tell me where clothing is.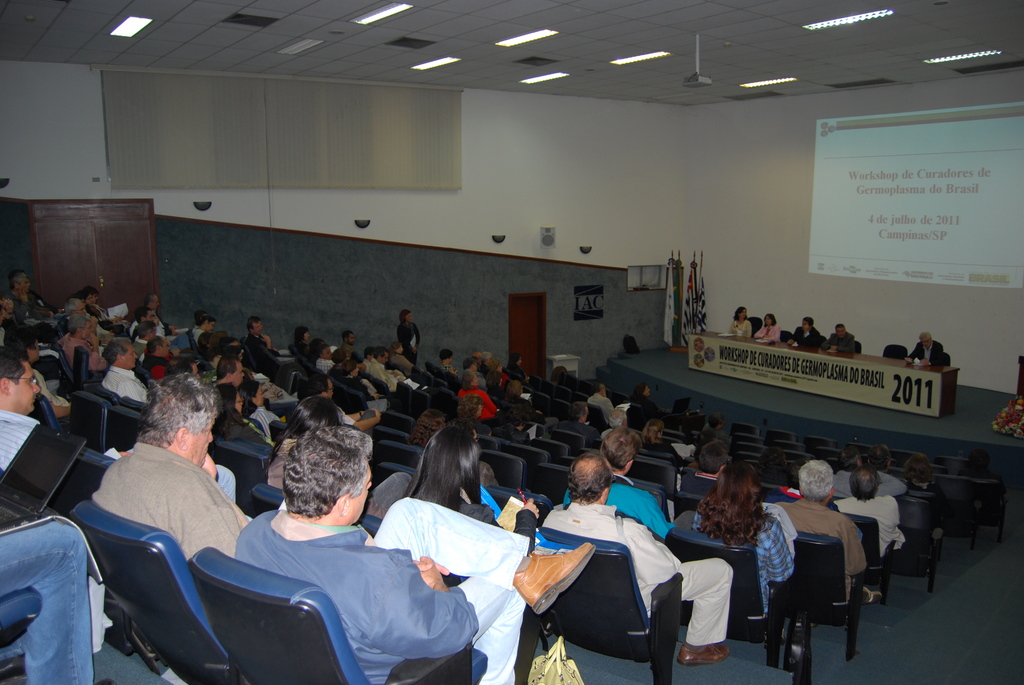
clothing is at left=369, top=361, right=401, bottom=386.
